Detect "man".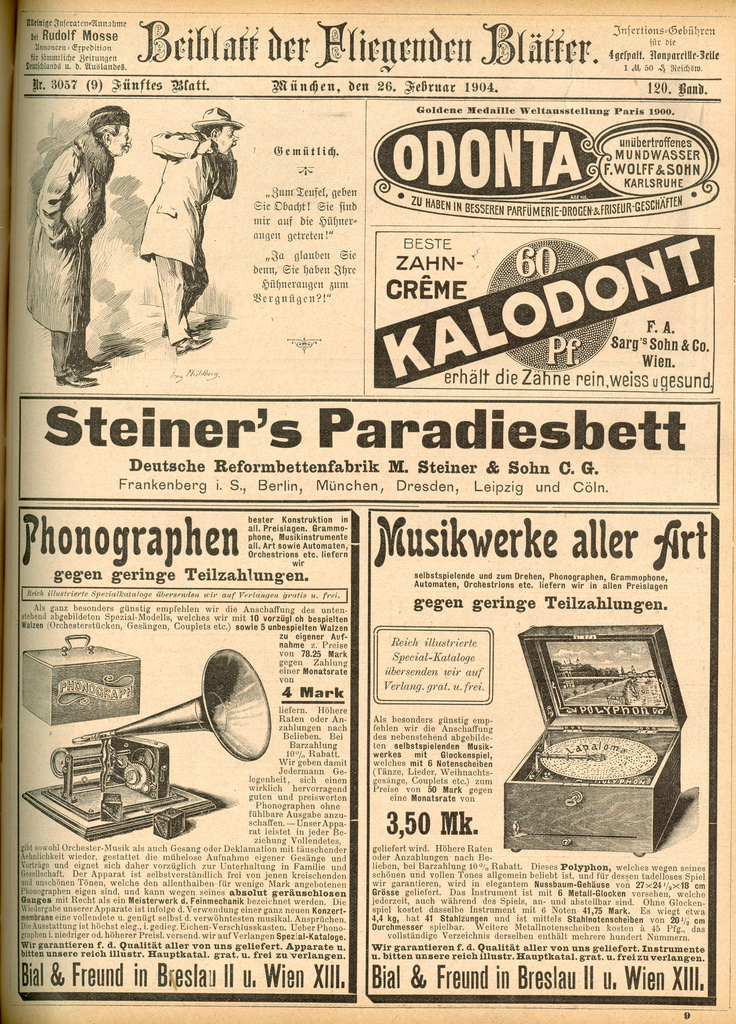
Detected at BBox(129, 111, 238, 342).
